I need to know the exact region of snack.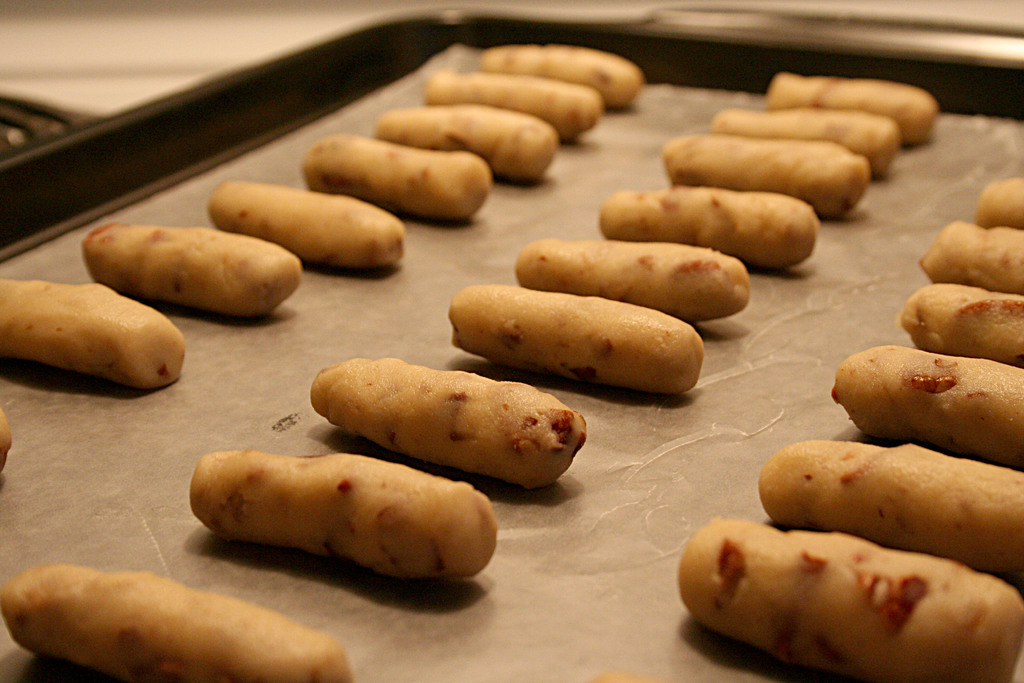
Region: select_region(291, 129, 497, 222).
